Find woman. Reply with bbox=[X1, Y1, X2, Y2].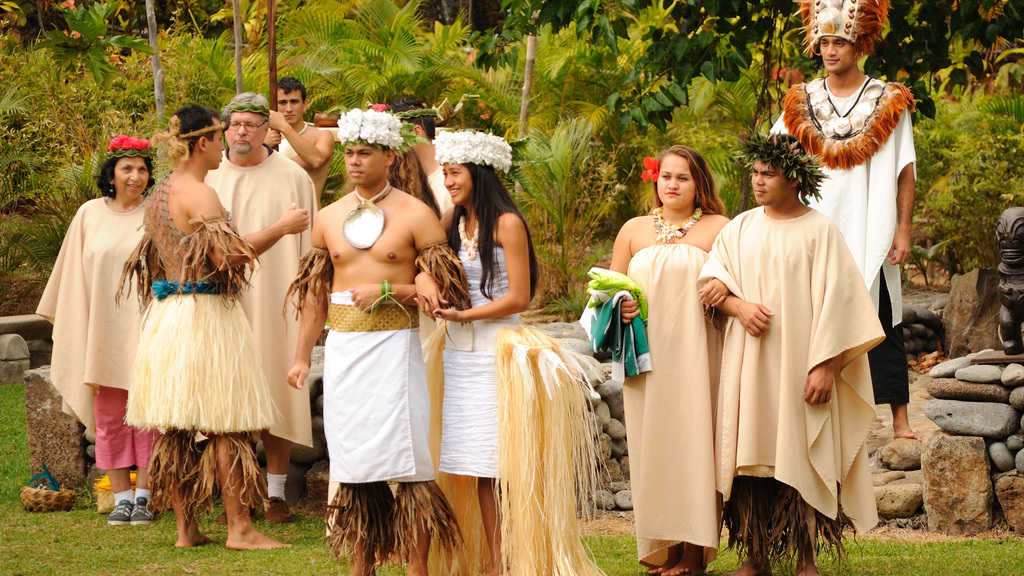
bbox=[409, 142, 537, 574].
